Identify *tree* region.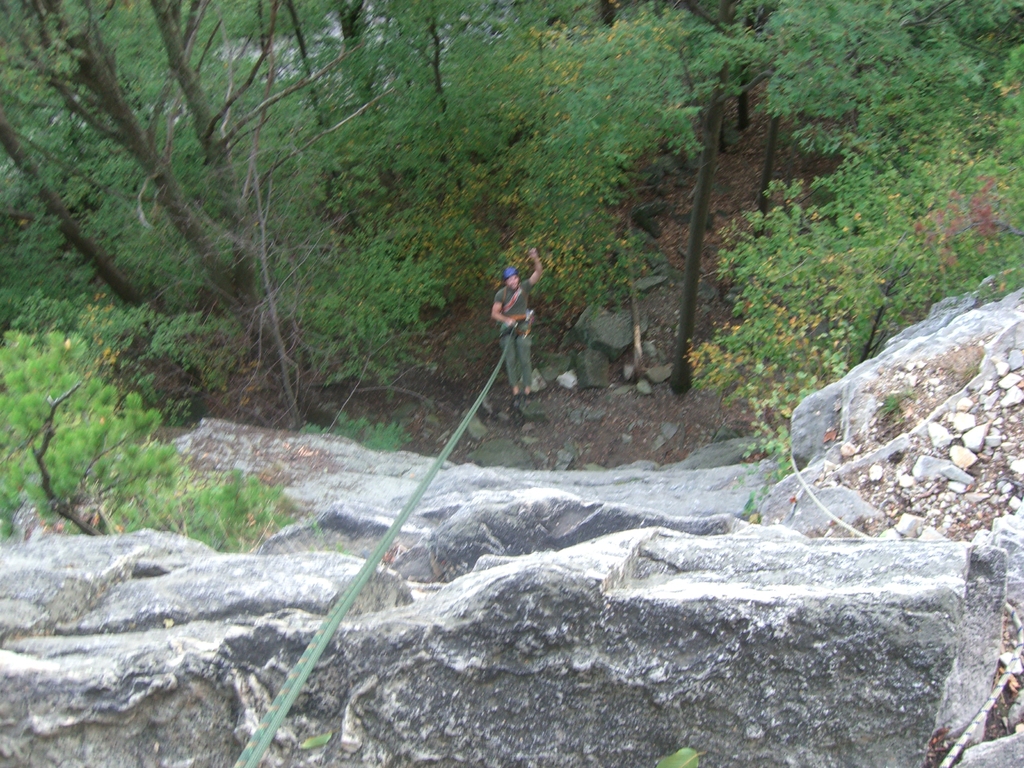
Region: box(438, 0, 602, 300).
